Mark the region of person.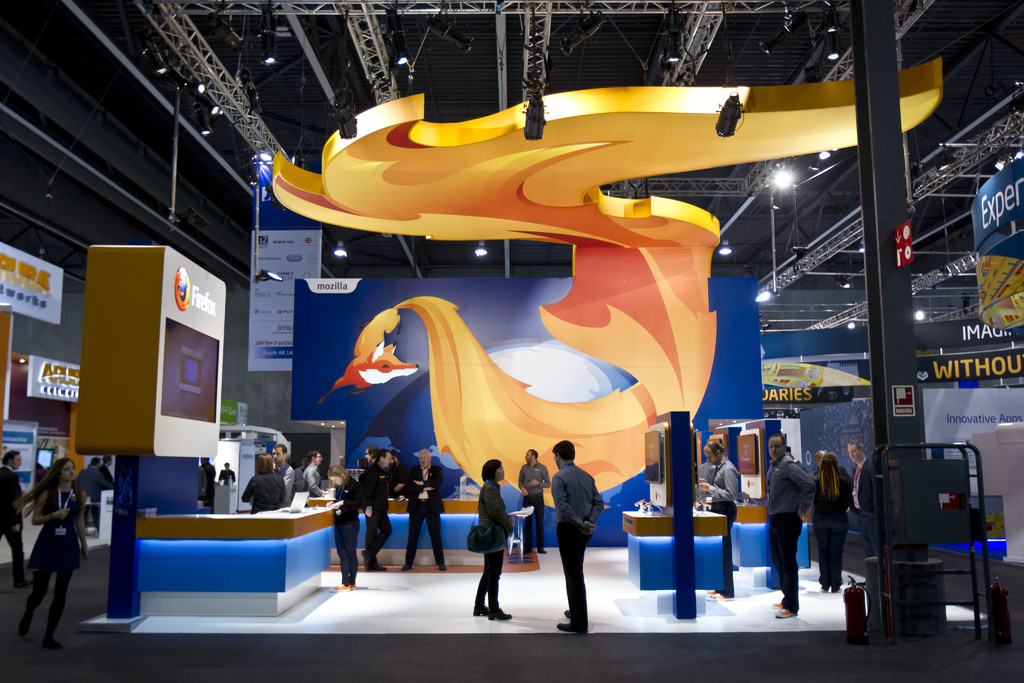
Region: crop(696, 433, 749, 502).
